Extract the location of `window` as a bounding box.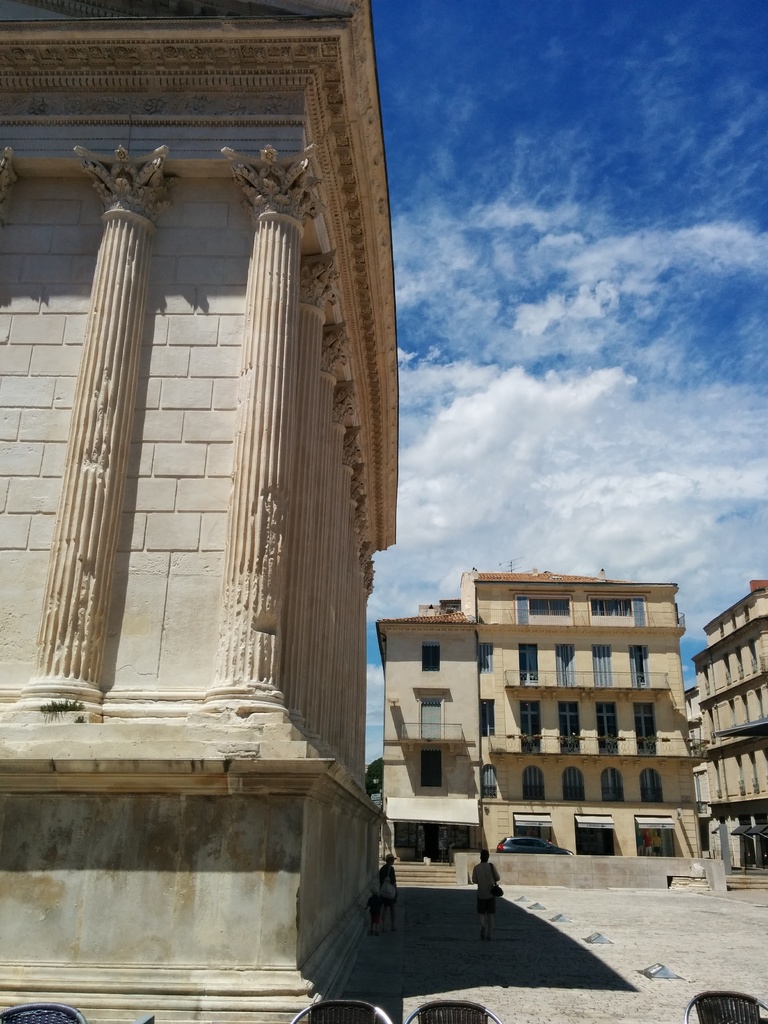
locate(554, 700, 587, 758).
